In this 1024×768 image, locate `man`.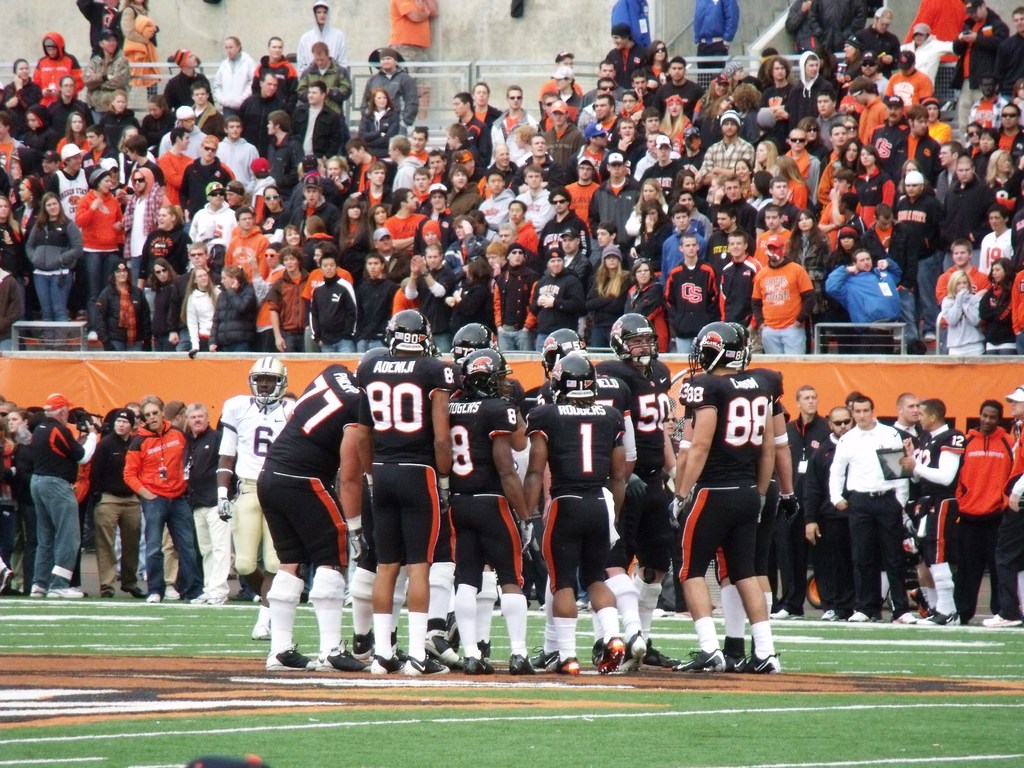
Bounding box: [x1=755, y1=236, x2=817, y2=356].
